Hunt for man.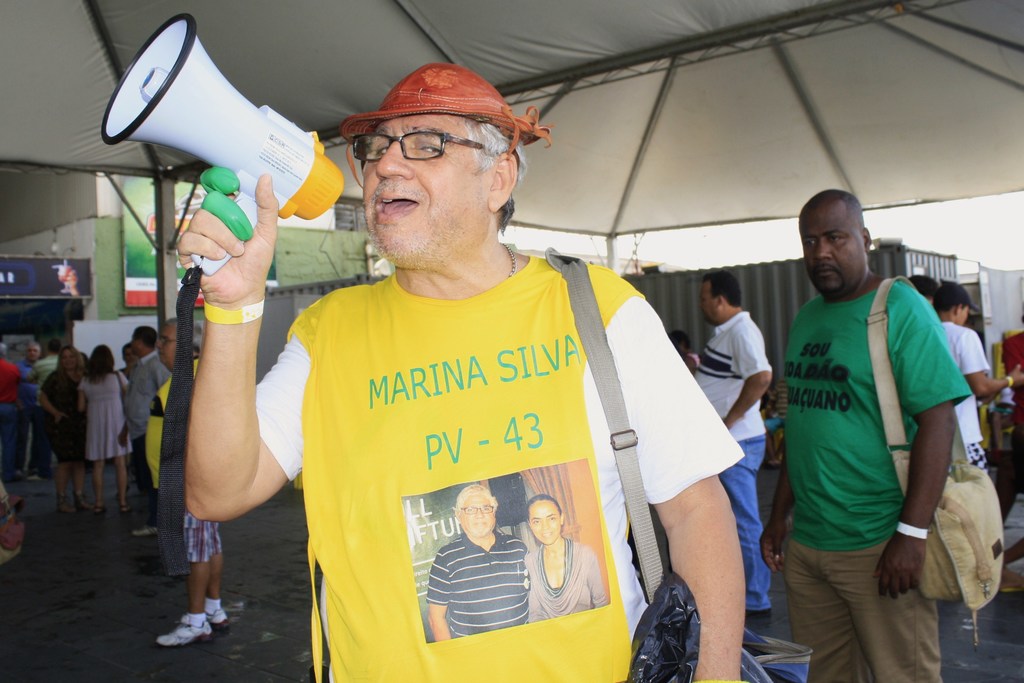
Hunted down at <bbox>932, 278, 1023, 596</bbox>.
